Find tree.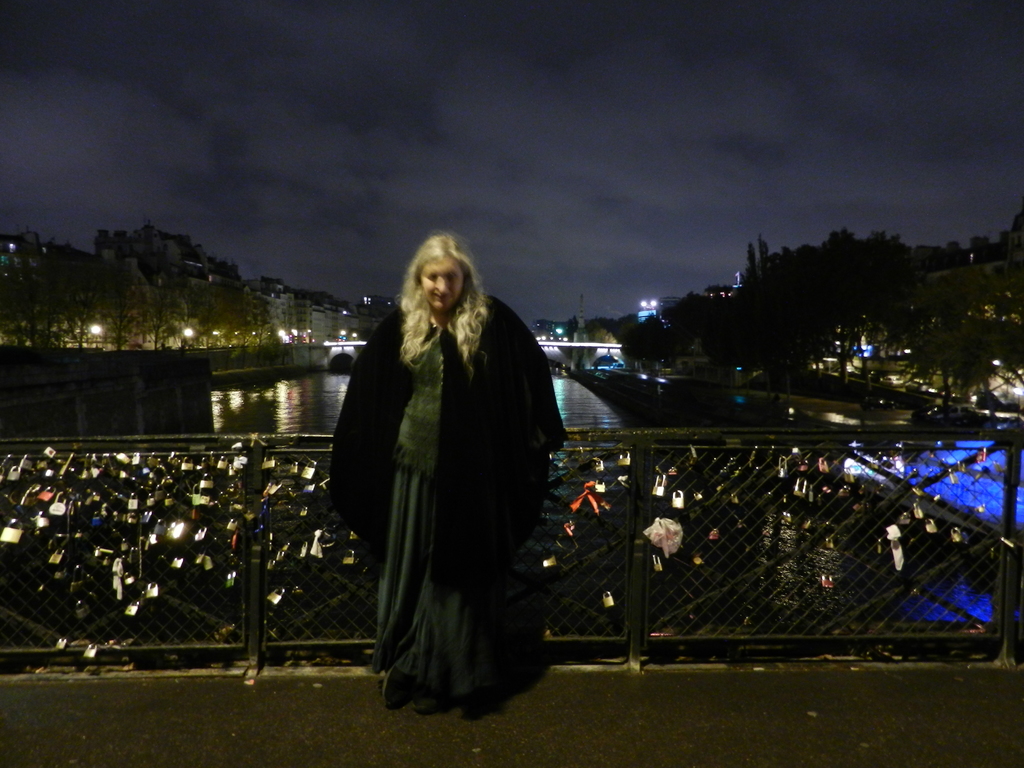
box=[815, 225, 872, 301].
